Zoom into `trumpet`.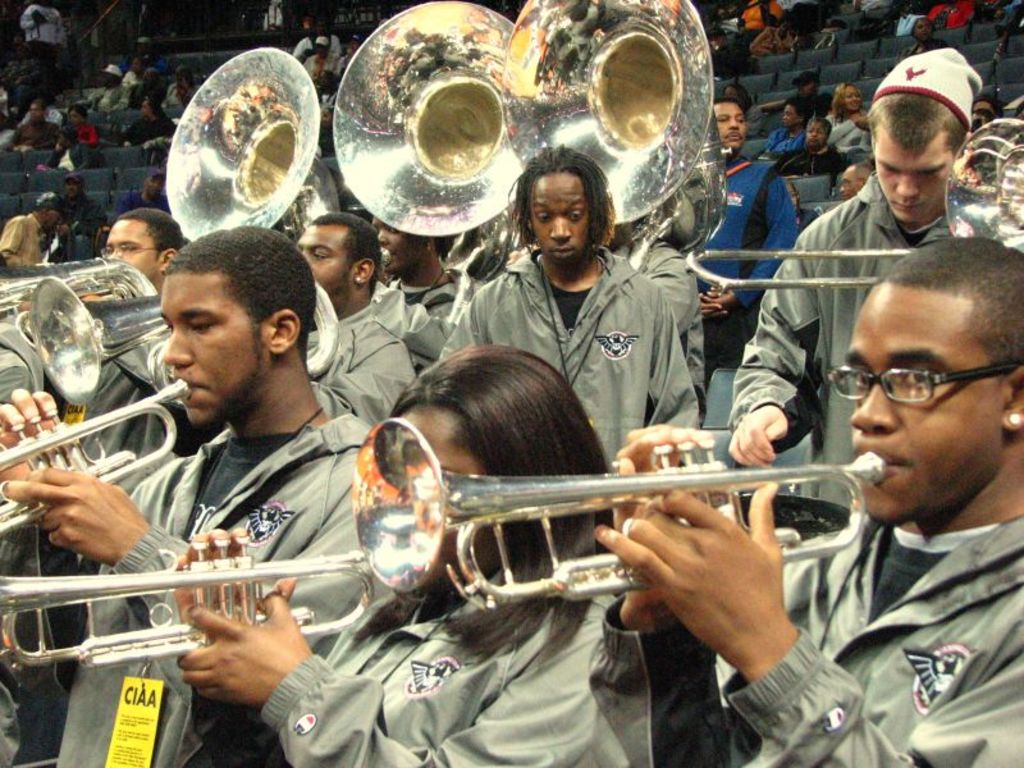
Zoom target: bbox=[332, 397, 906, 628].
